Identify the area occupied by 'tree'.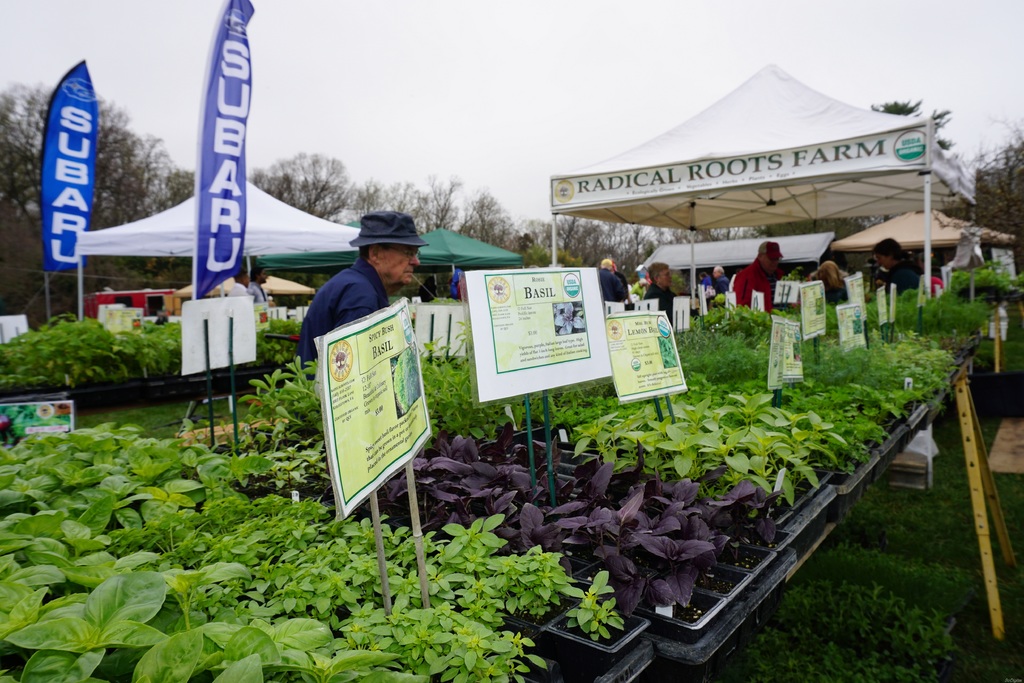
Area: 260 152 346 222.
